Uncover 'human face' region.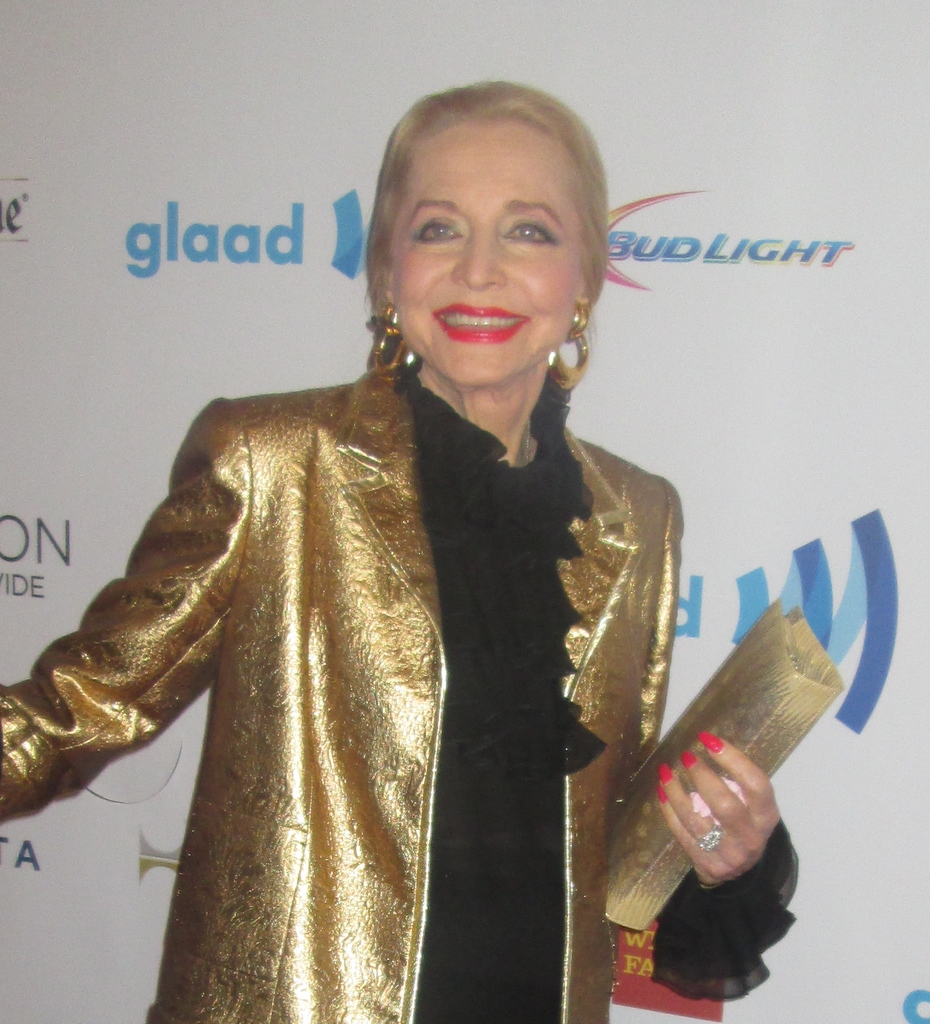
Uncovered: {"left": 387, "top": 115, "right": 584, "bottom": 385}.
